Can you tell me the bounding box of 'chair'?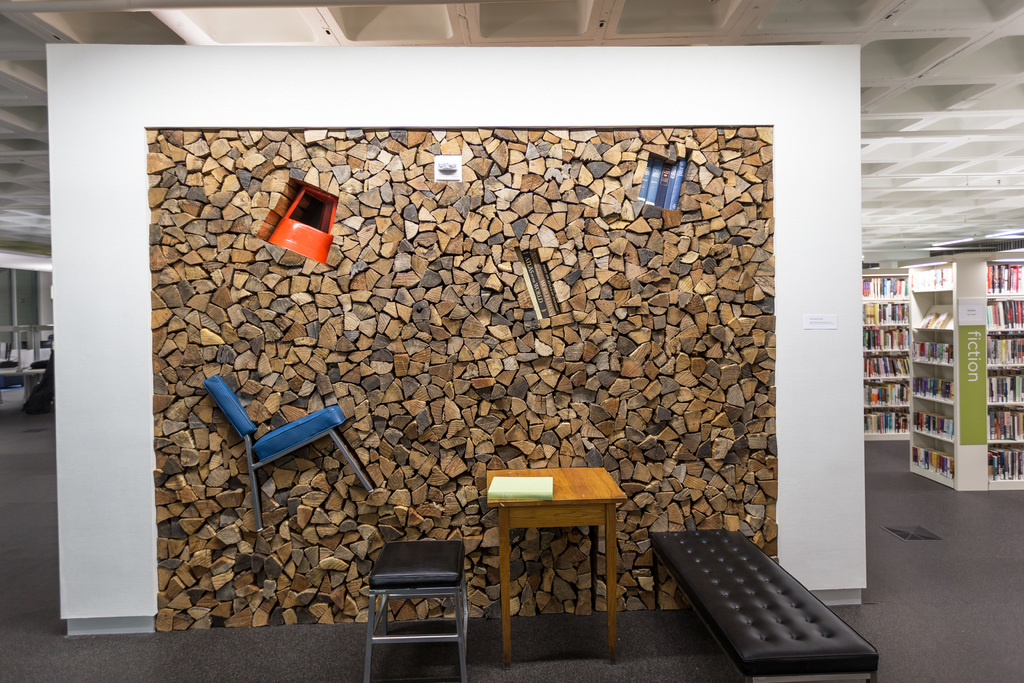
207 372 372 534.
